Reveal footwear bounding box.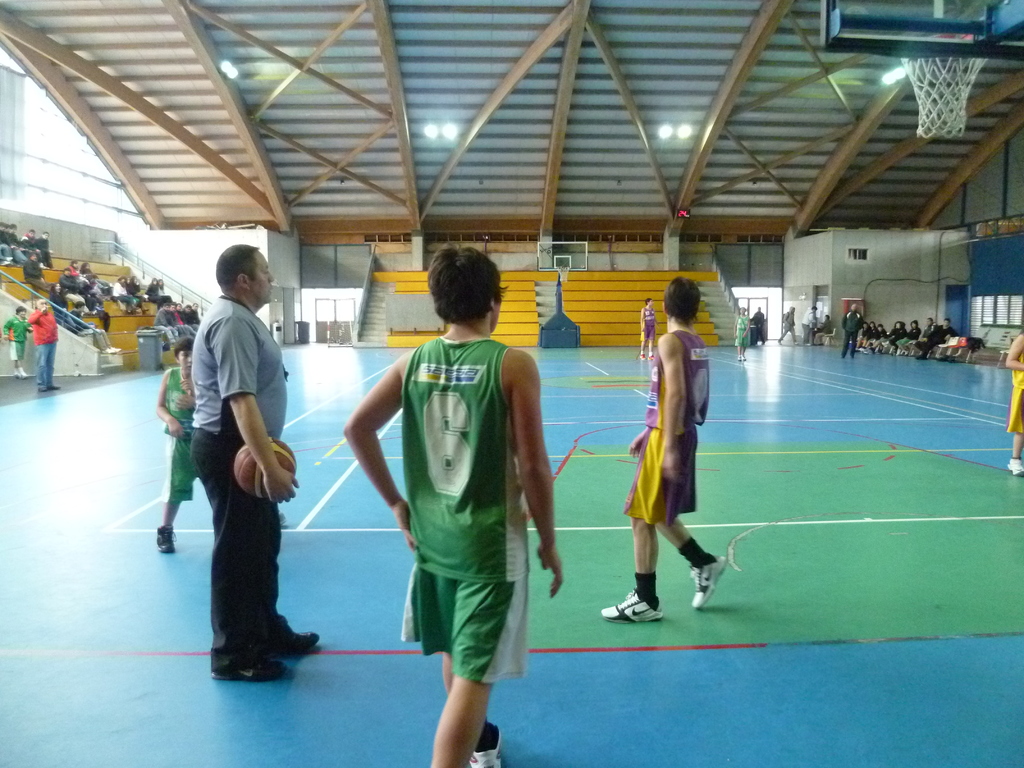
Revealed: (left=737, top=353, right=747, bottom=361).
